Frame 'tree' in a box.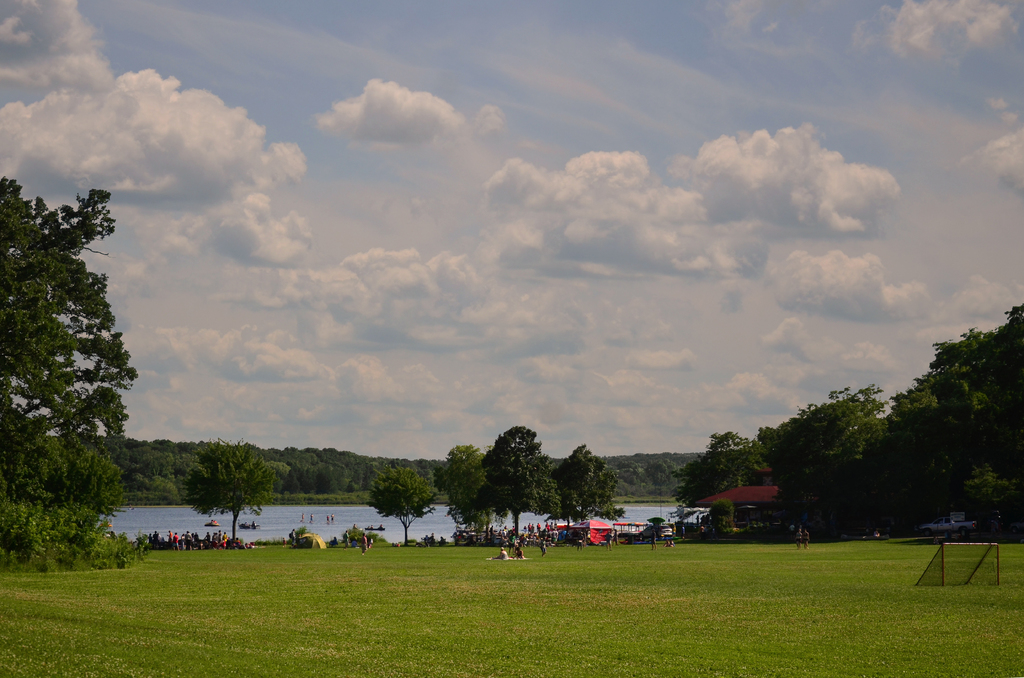
(14,149,146,556).
